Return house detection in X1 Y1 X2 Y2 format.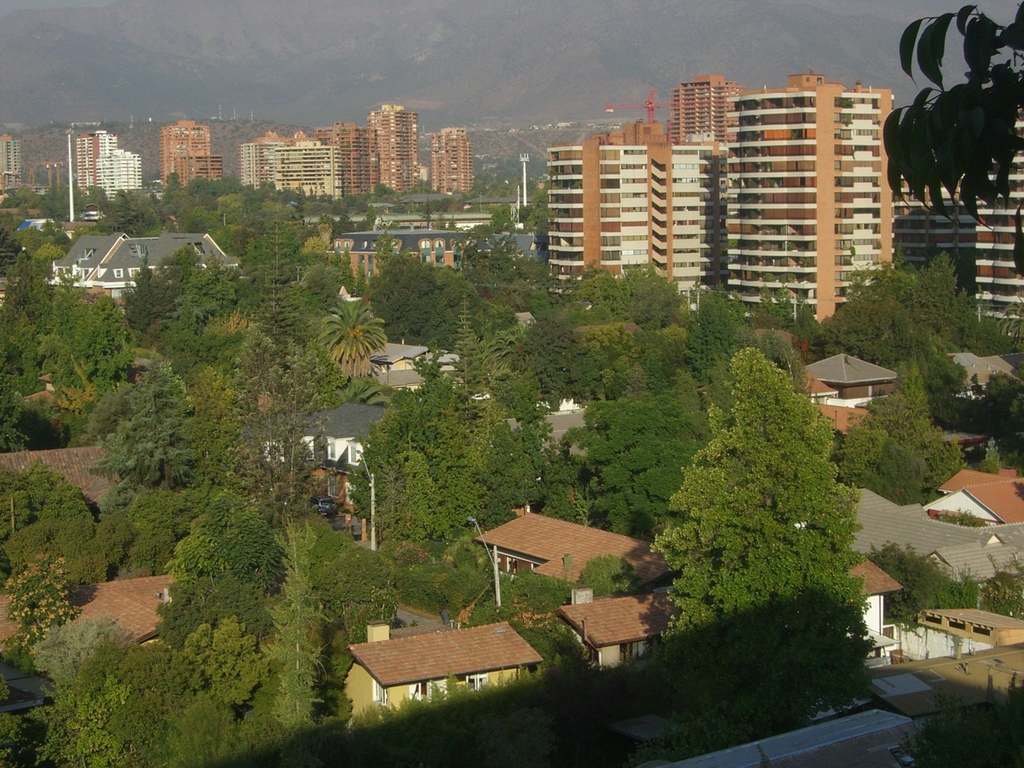
809 557 906 658.
